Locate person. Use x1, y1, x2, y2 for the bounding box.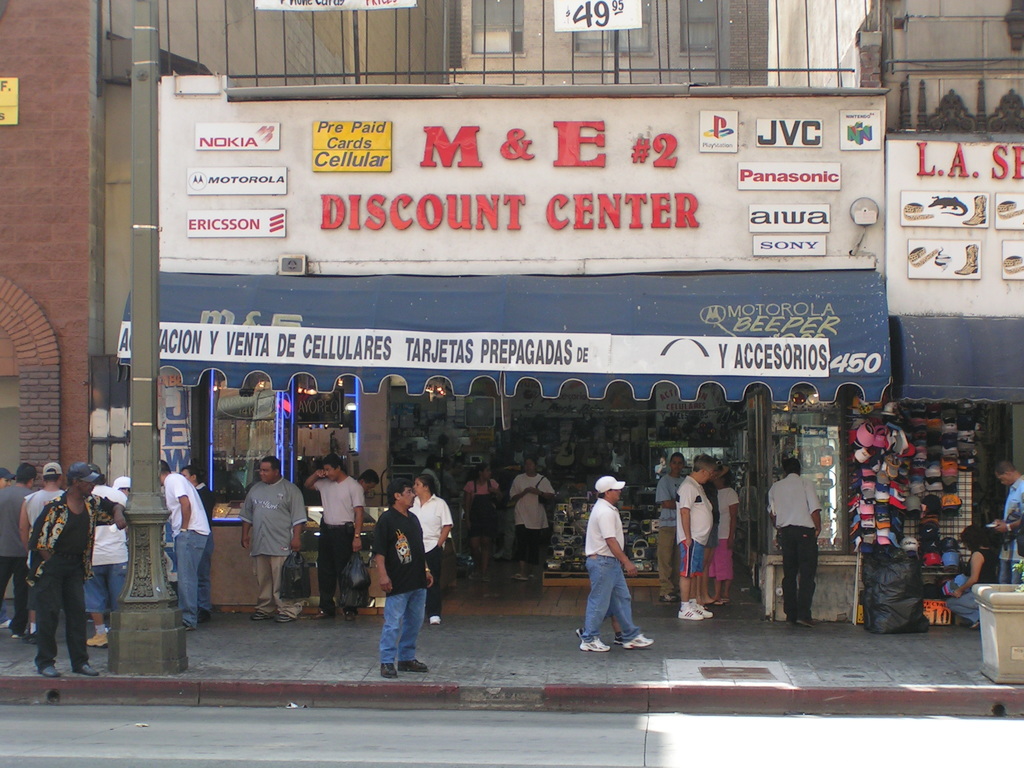
76, 479, 131, 648.
